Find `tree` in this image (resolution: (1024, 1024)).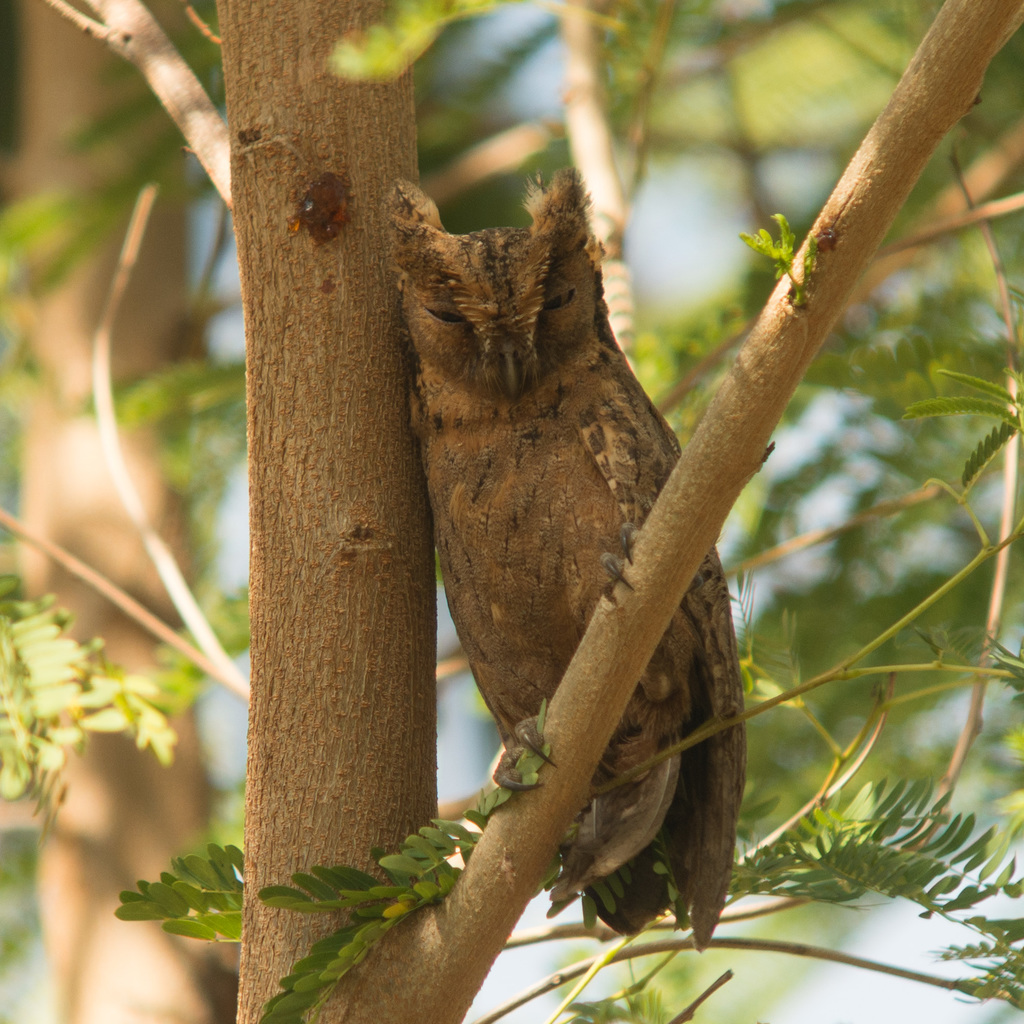
[0, 0, 1023, 1023].
